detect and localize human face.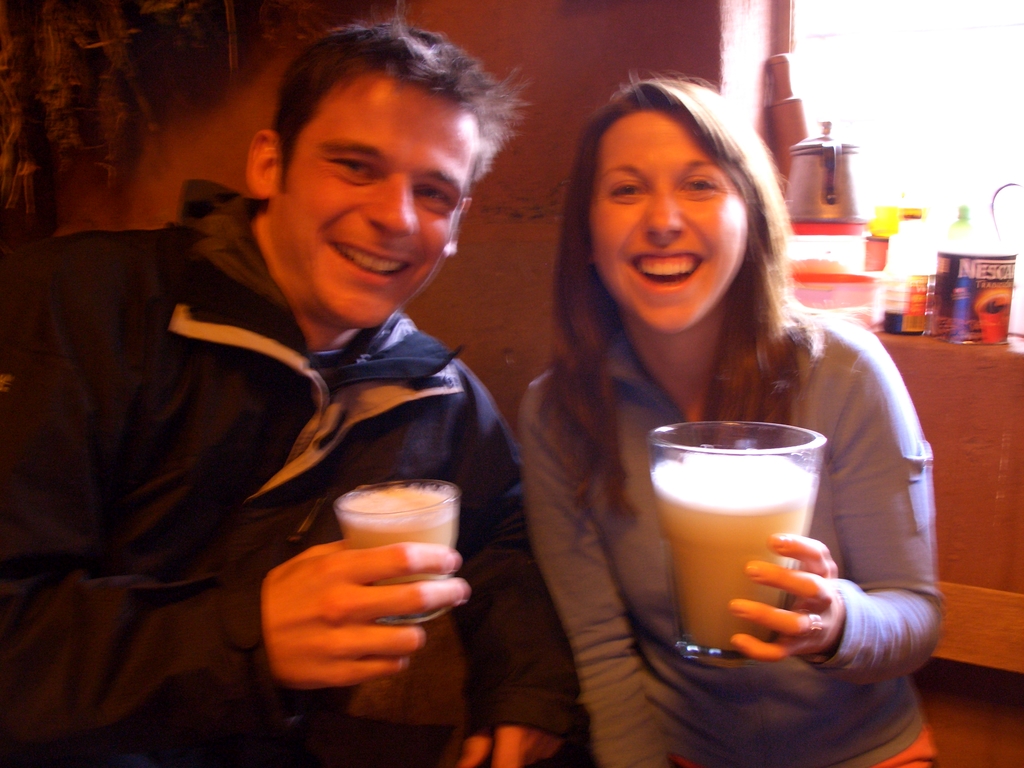
Localized at Rect(280, 81, 481, 326).
